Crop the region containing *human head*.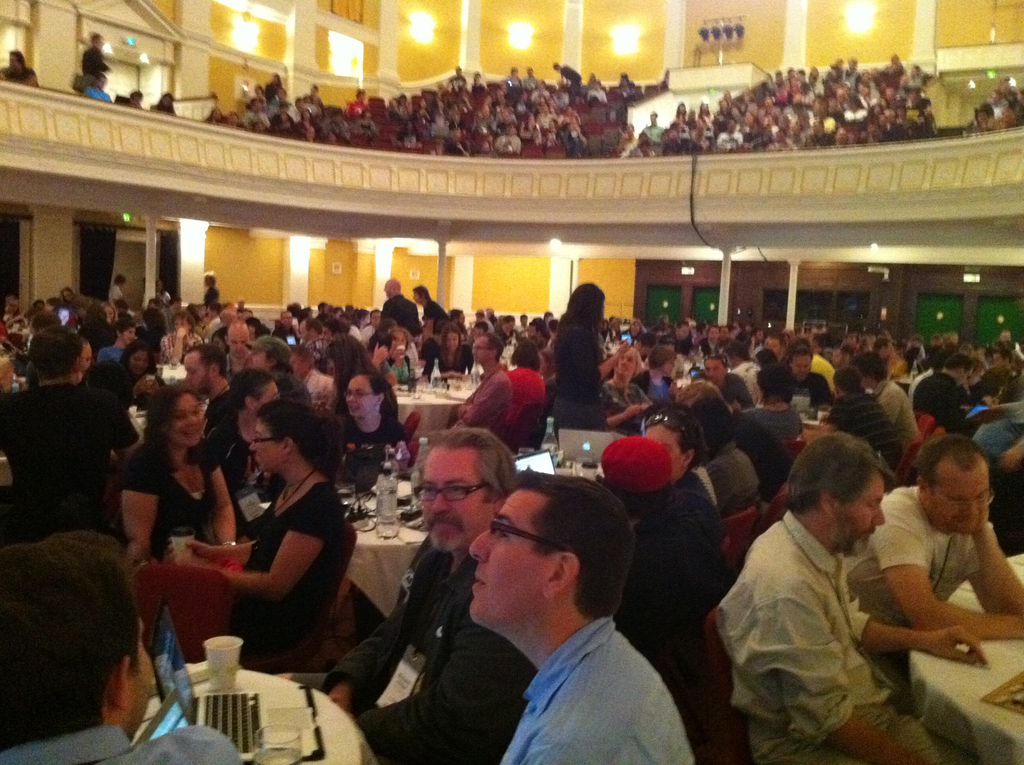
Crop region: [x1=344, y1=371, x2=385, y2=419].
